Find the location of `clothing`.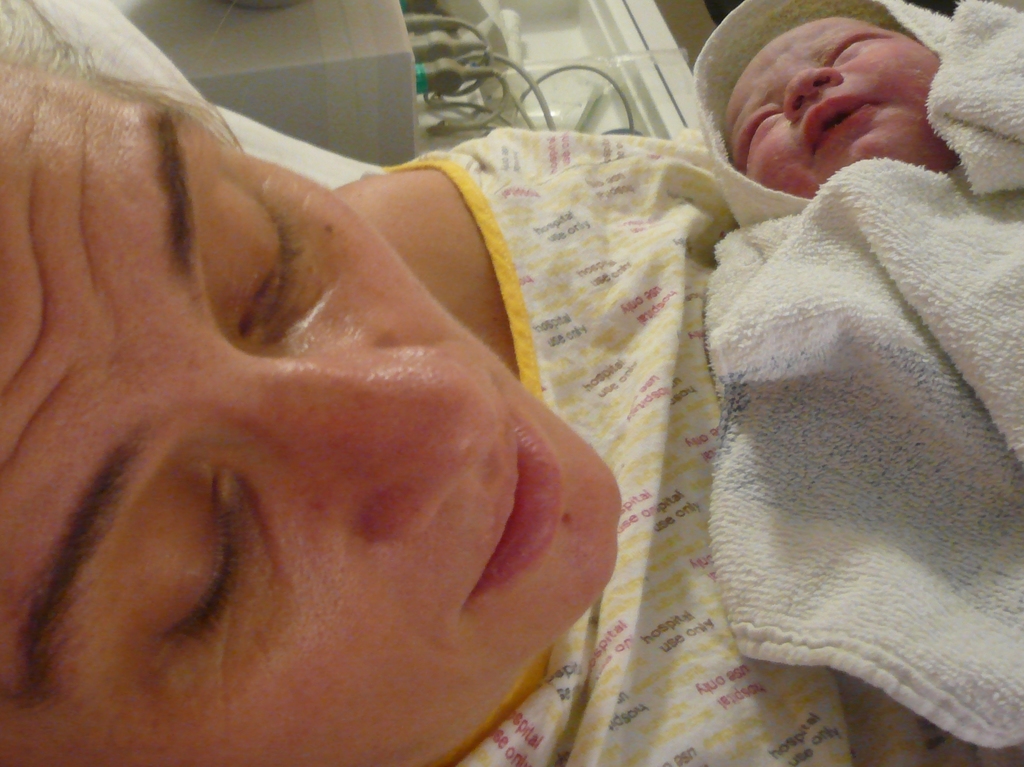
Location: rect(714, 0, 1023, 756).
